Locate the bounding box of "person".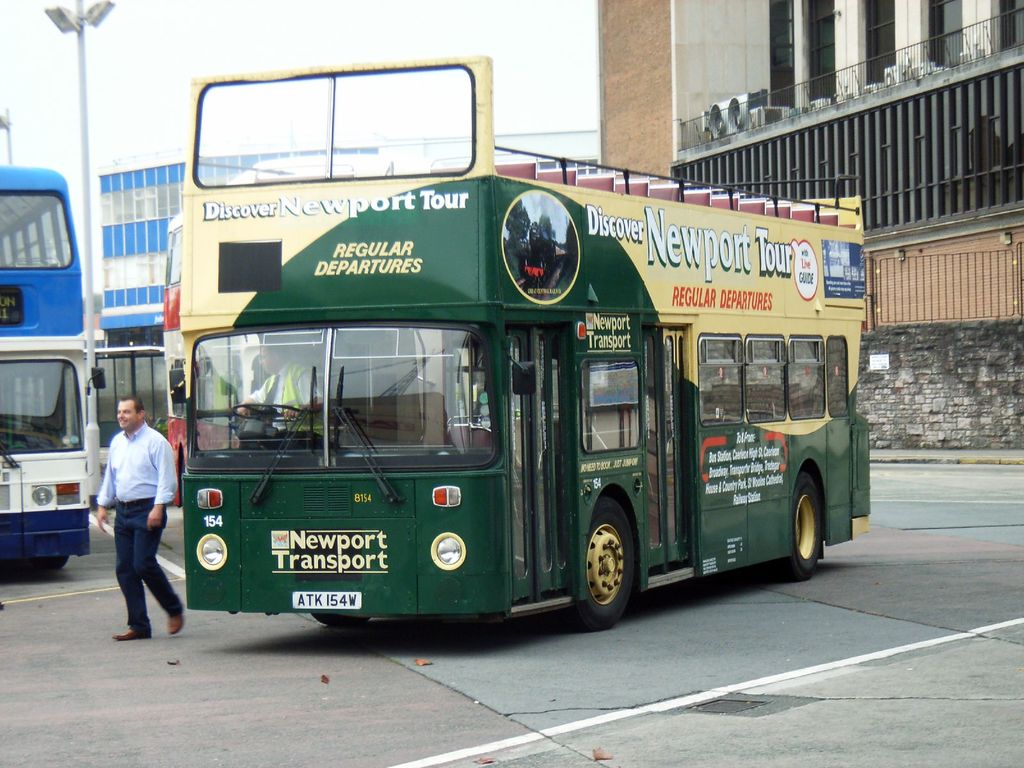
Bounding box: x1=234, y1=339, x2=332, y2=438.
